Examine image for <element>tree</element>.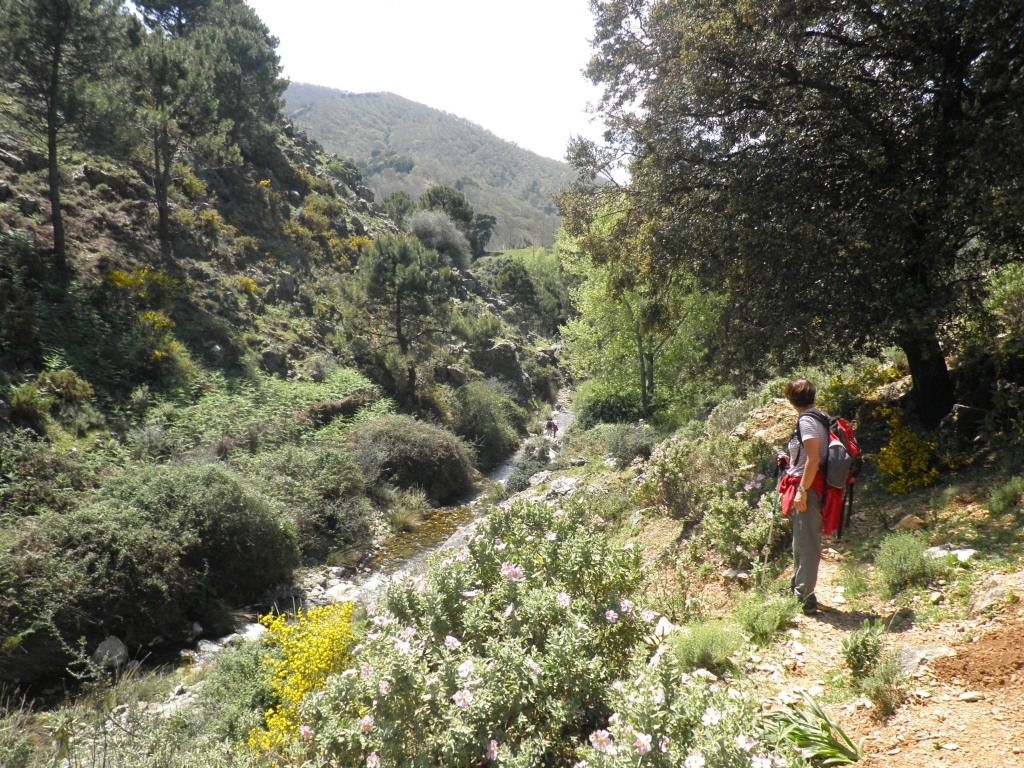
Examination result: box=[553, 0, 1023, 439].
